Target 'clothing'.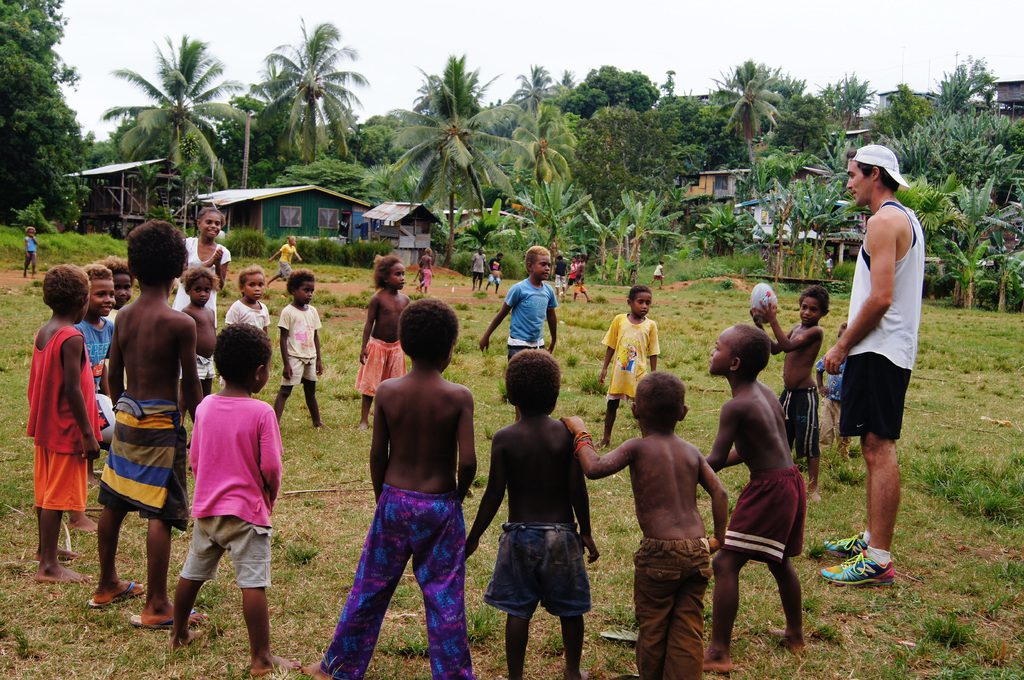
Target region: 102, 397, 191, 523.
